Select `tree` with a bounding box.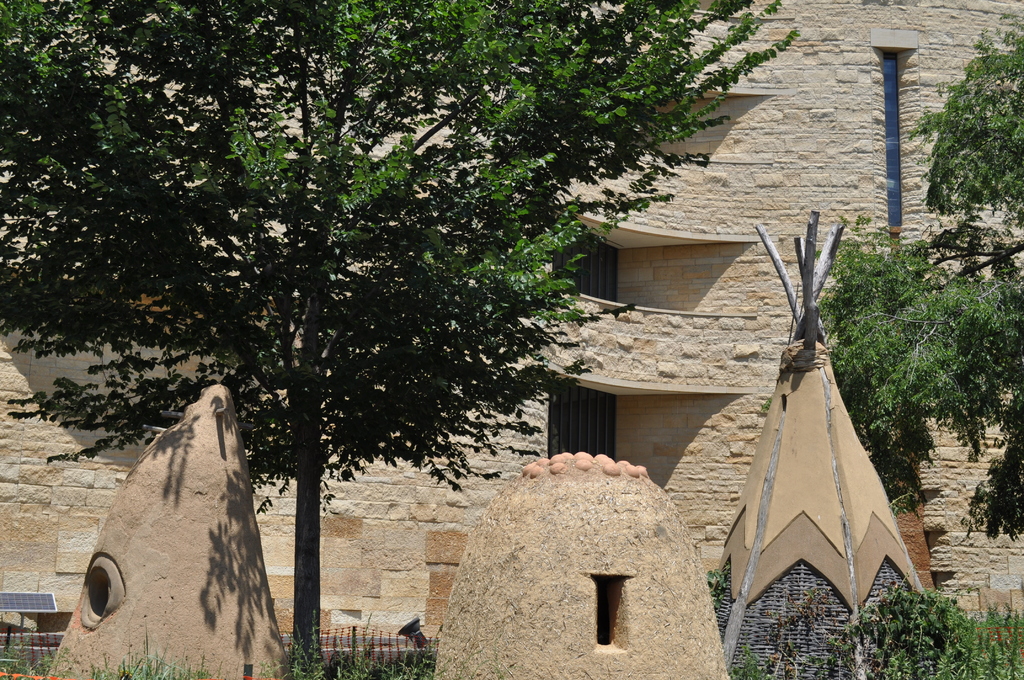
<bbox>828, 21, 1023, 533</bbox>.
